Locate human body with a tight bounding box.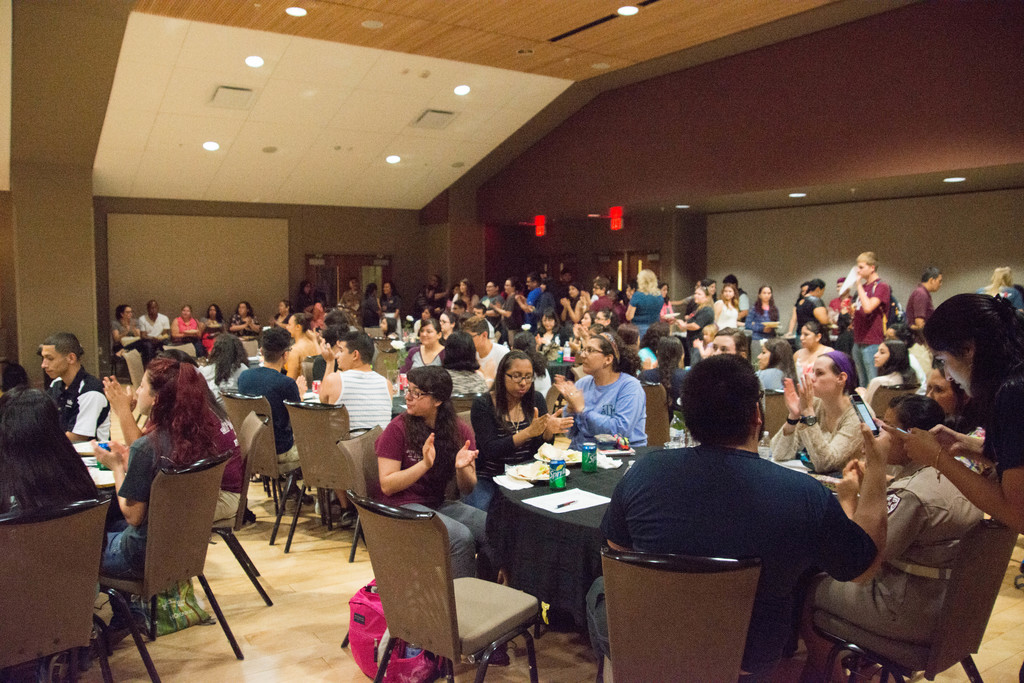
111:300:143:351.
